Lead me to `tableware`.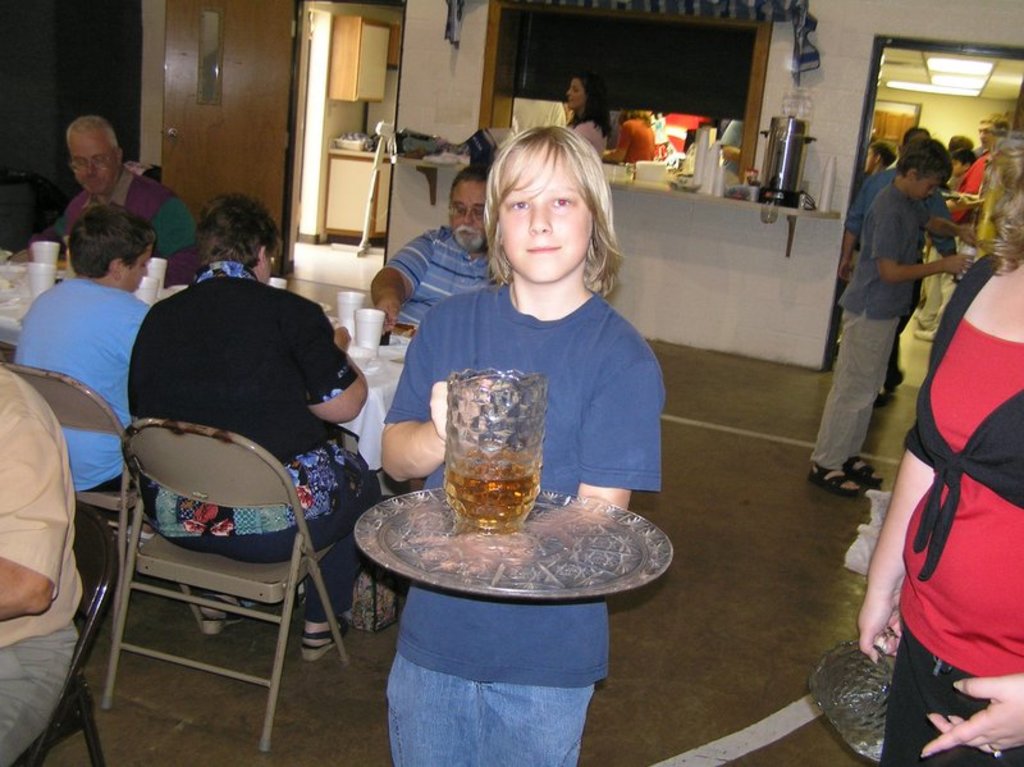
Lead to (left=428, top=370, right=562, bottom=528).
